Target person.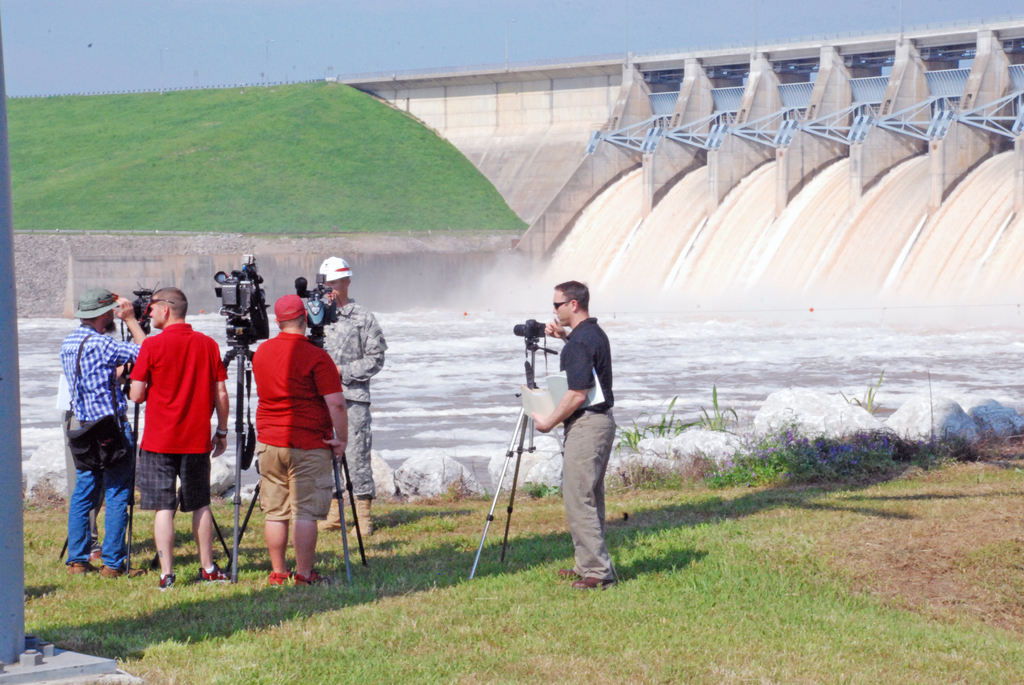
Target region: <box>252,287,351,586</box>.
